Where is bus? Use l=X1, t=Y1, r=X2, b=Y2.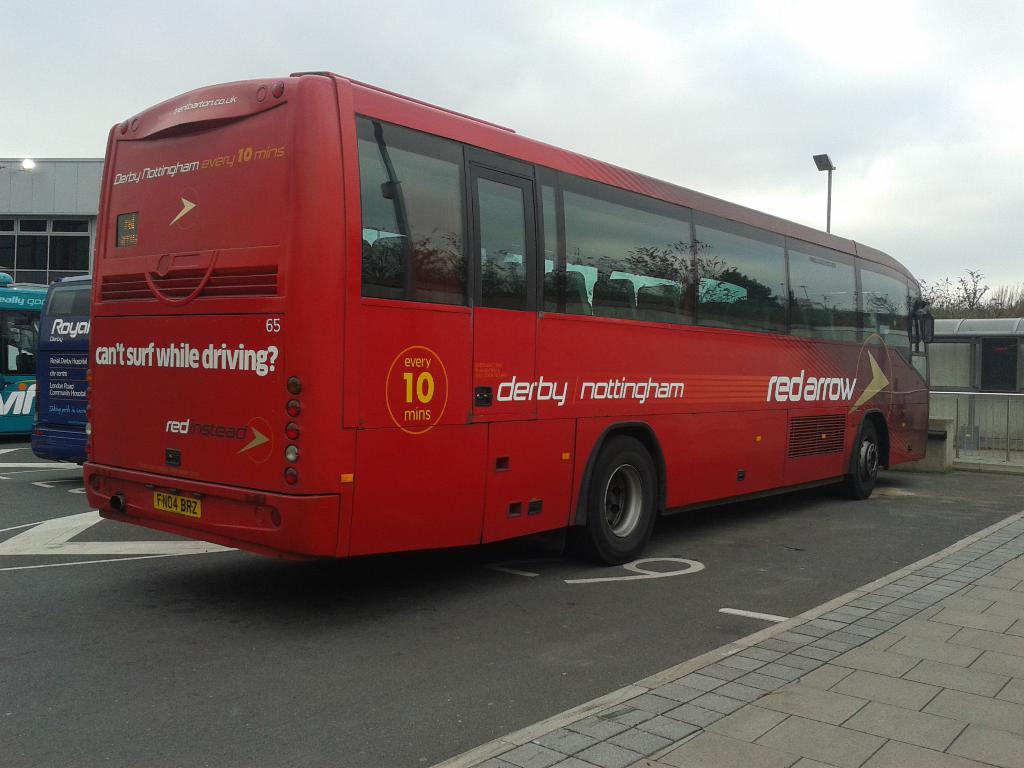
l=0, t=267, r=49, b=428.
